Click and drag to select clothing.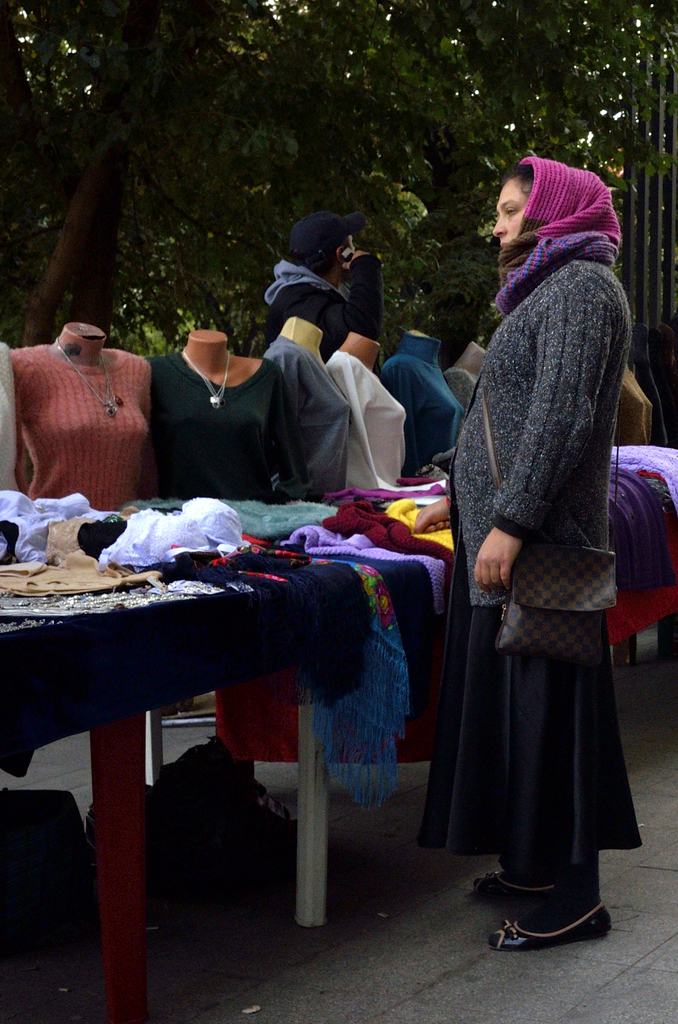
Selection: Rect(6, 351, 153, 512).
